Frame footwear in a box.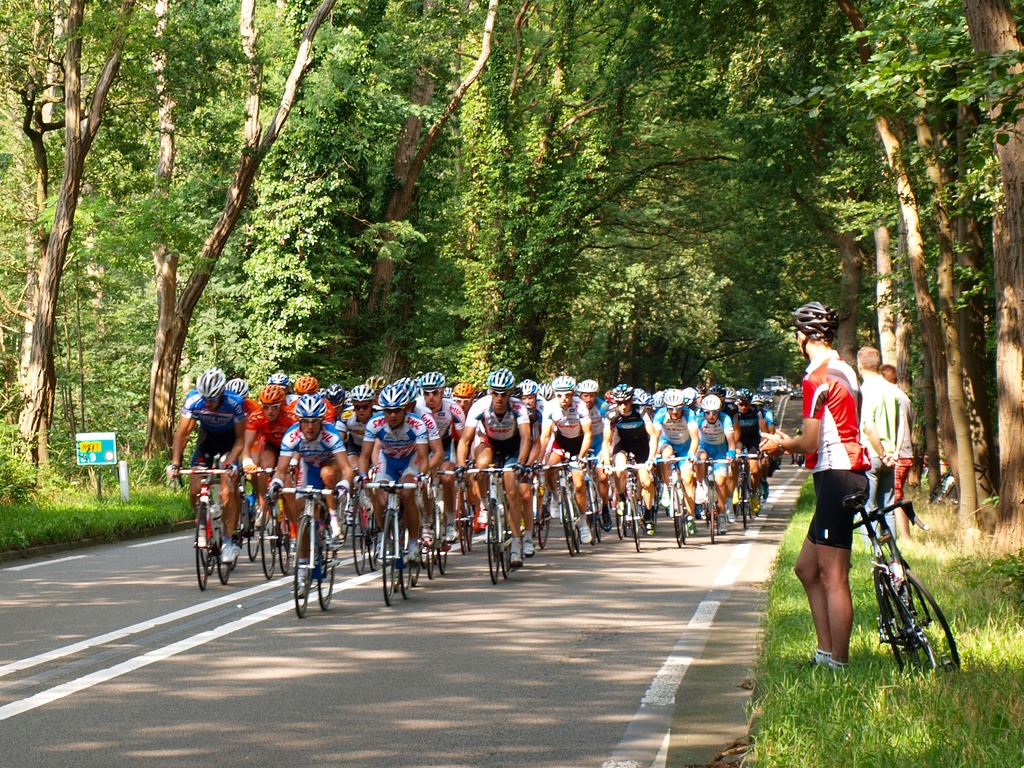
[717,512,726,533].
